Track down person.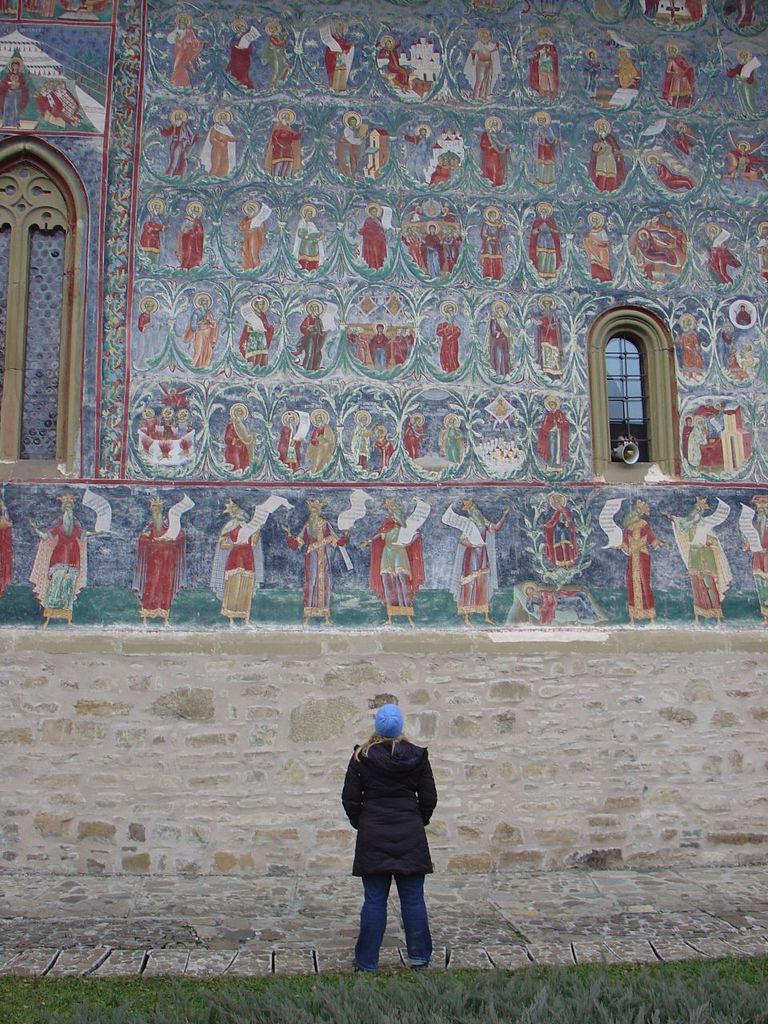
Tracked to rect(145, 410, 154, 439).
